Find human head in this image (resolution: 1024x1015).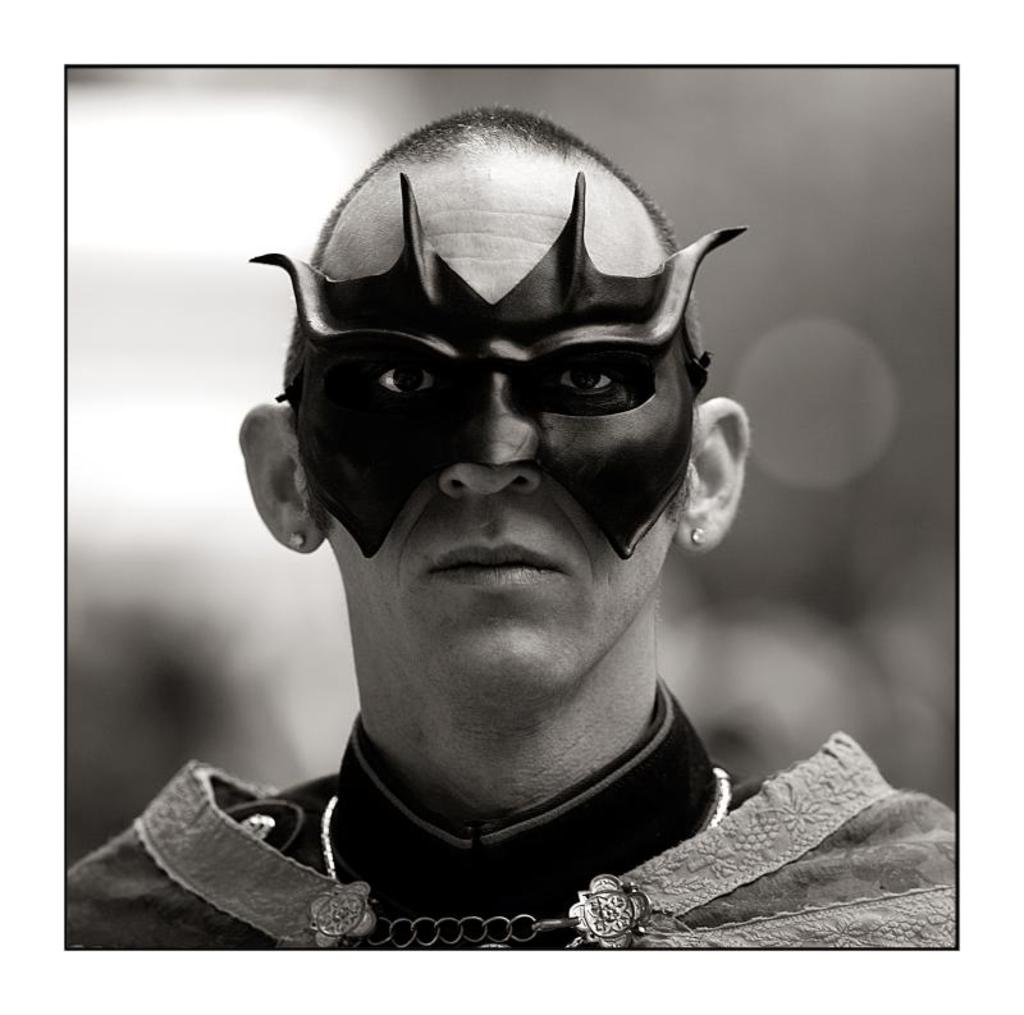
locate(201, 173, 754, 714).
